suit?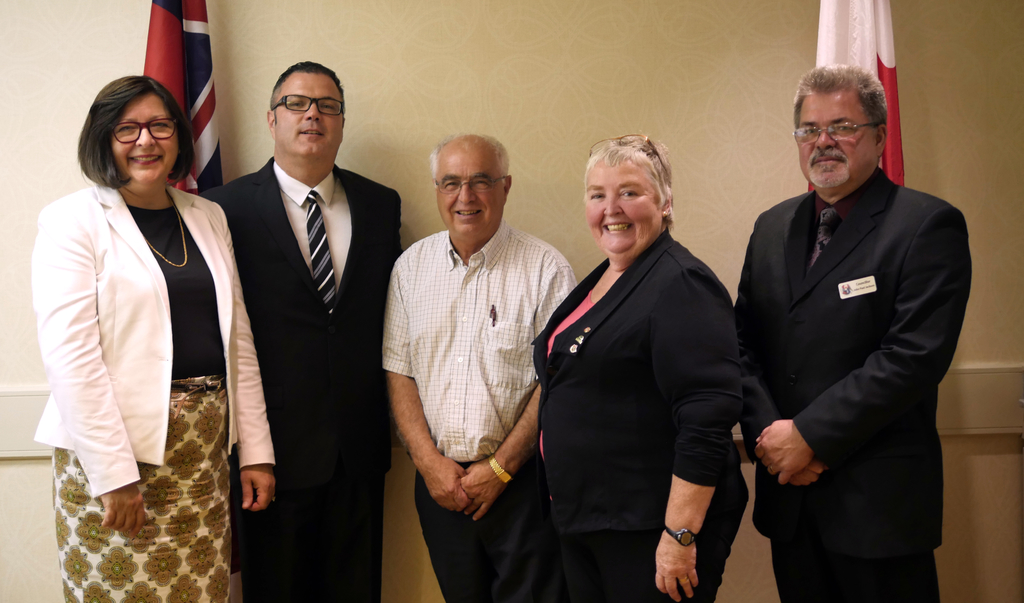
[x1=735, y1=170, x2=977, y2=602]
